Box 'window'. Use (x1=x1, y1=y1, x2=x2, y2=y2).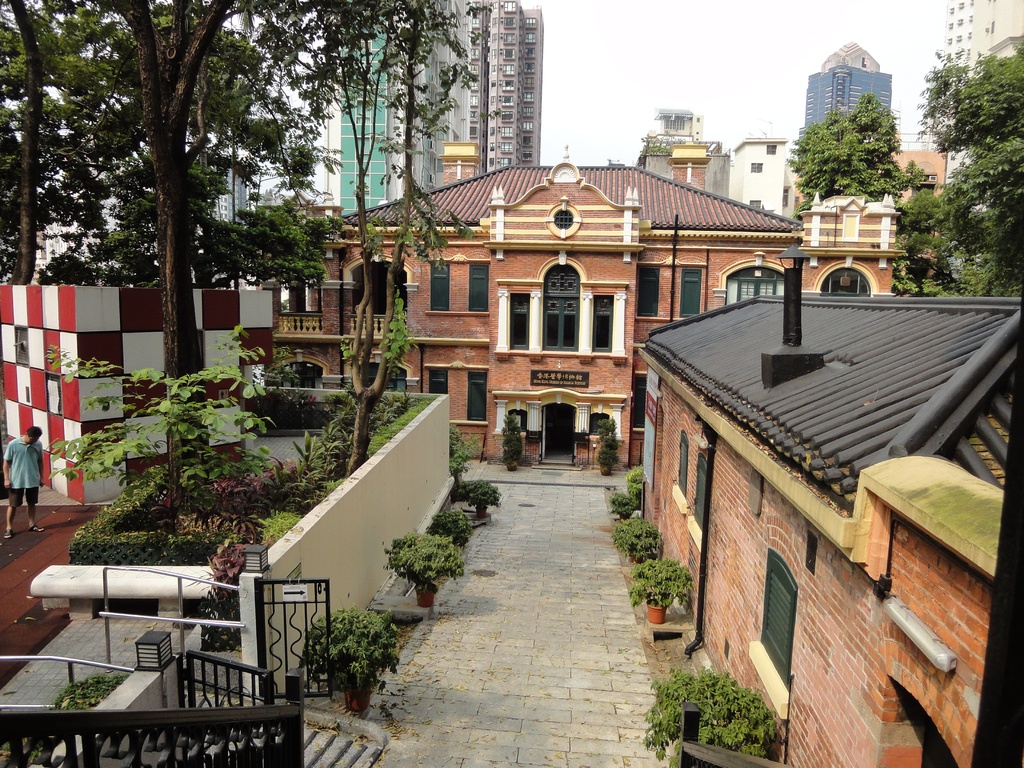
(x1=556, y1=211, x2=572, y2=229).
